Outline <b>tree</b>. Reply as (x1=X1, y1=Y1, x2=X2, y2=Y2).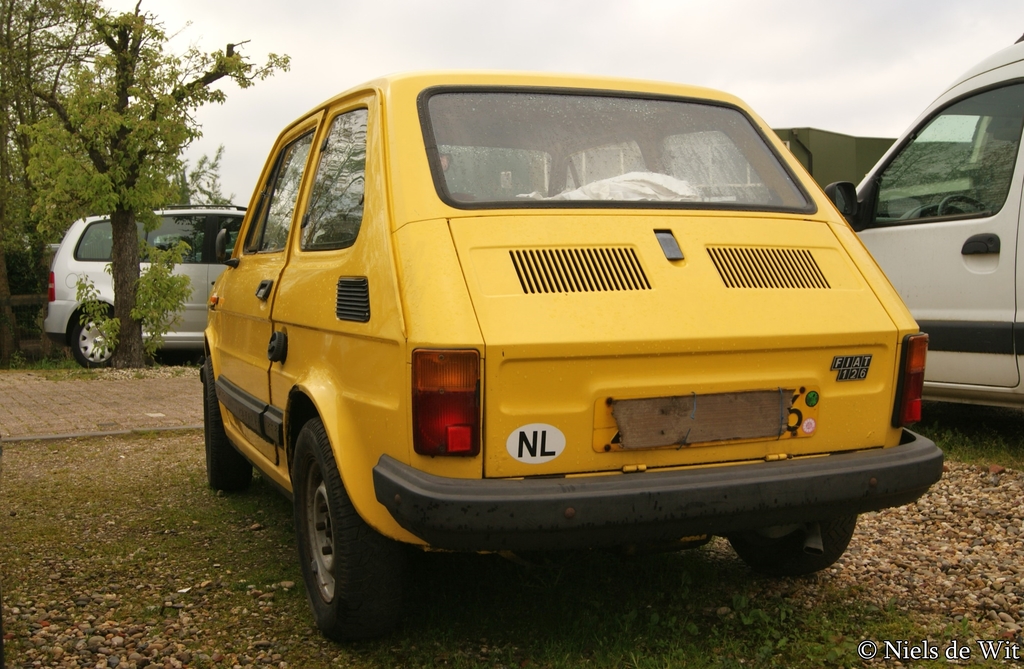
(x1=3, y1=0, x2=294, y2=367).
